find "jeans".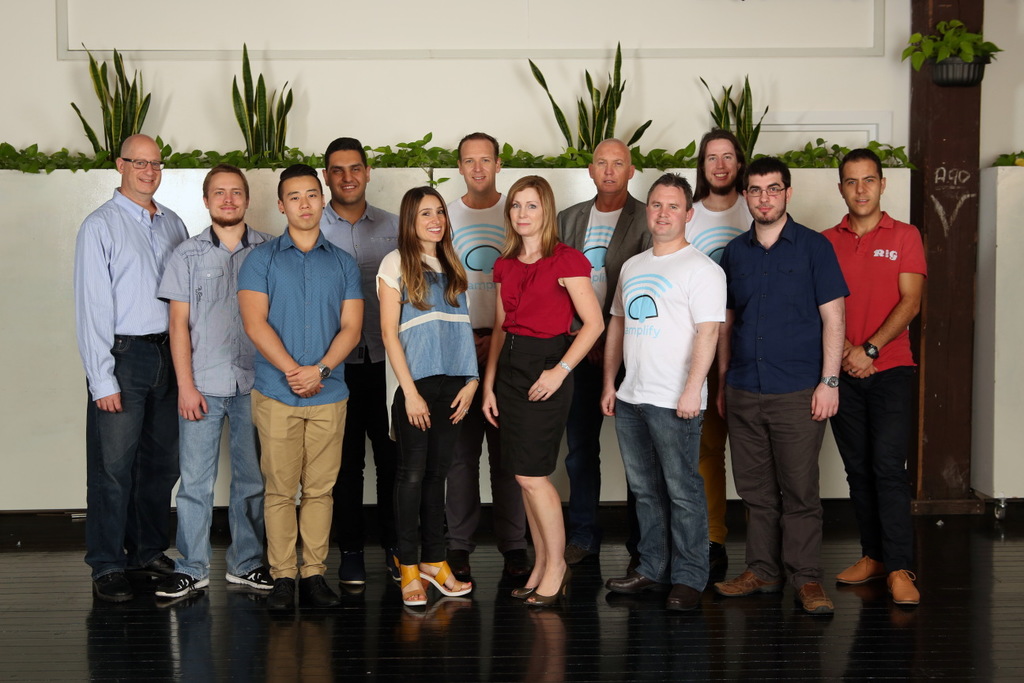
<box>175,394,265,585</box>.
